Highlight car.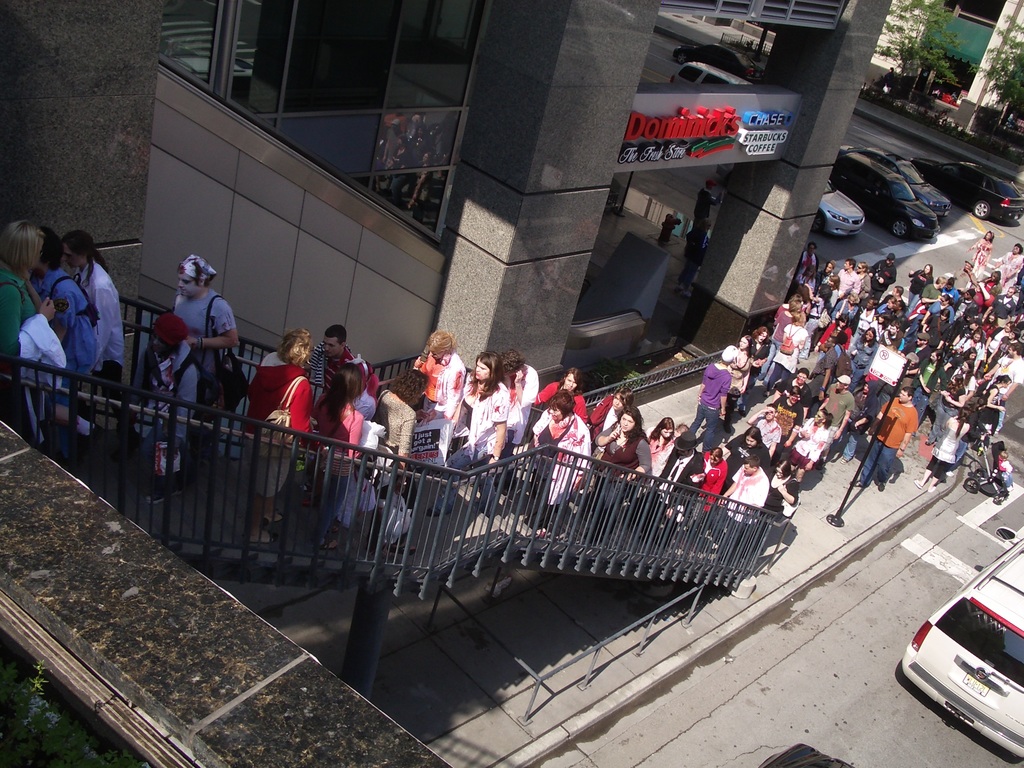
Highlighted region: region(671, 62, 752, 83).
